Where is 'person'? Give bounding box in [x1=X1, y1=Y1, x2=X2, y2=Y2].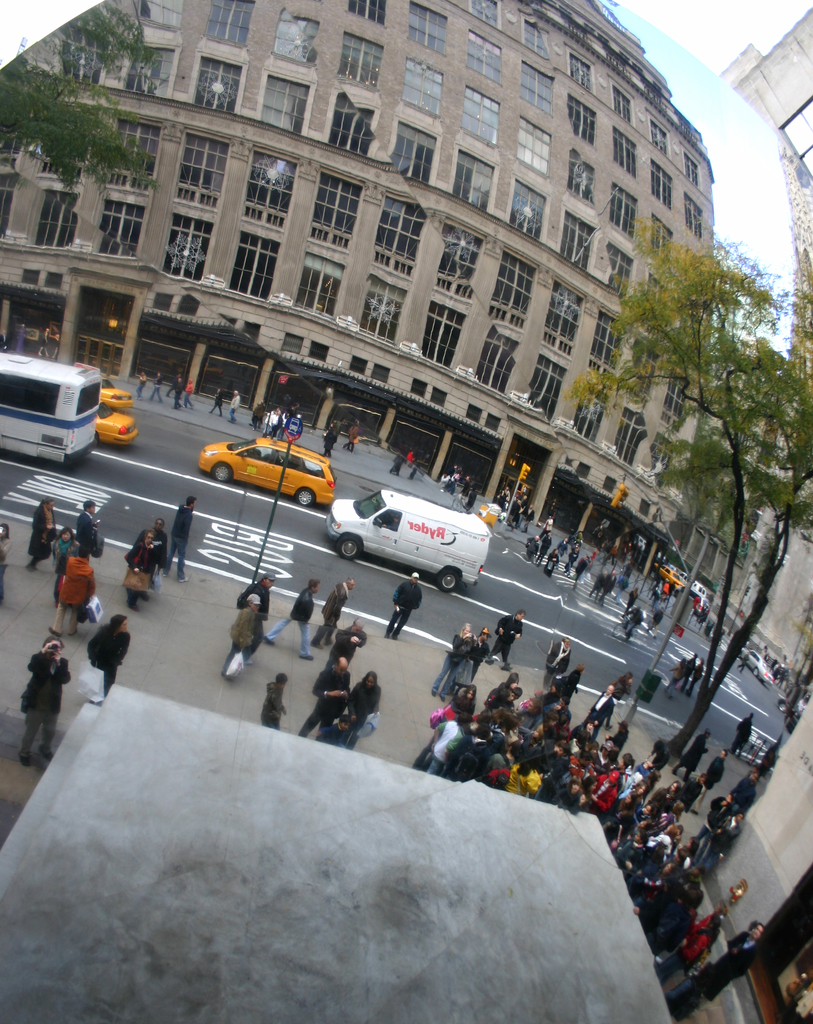
[x1=493, y1=607, x2=524, y2=675].
